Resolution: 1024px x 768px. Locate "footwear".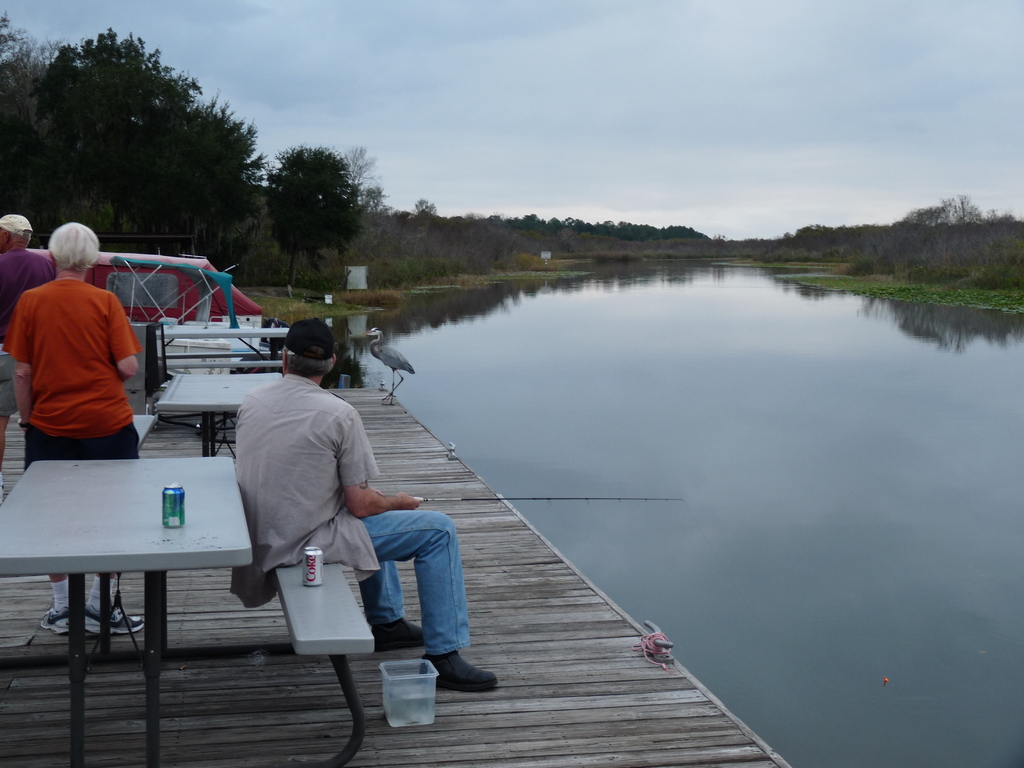
bbox=[420, 648, 499, 691].
